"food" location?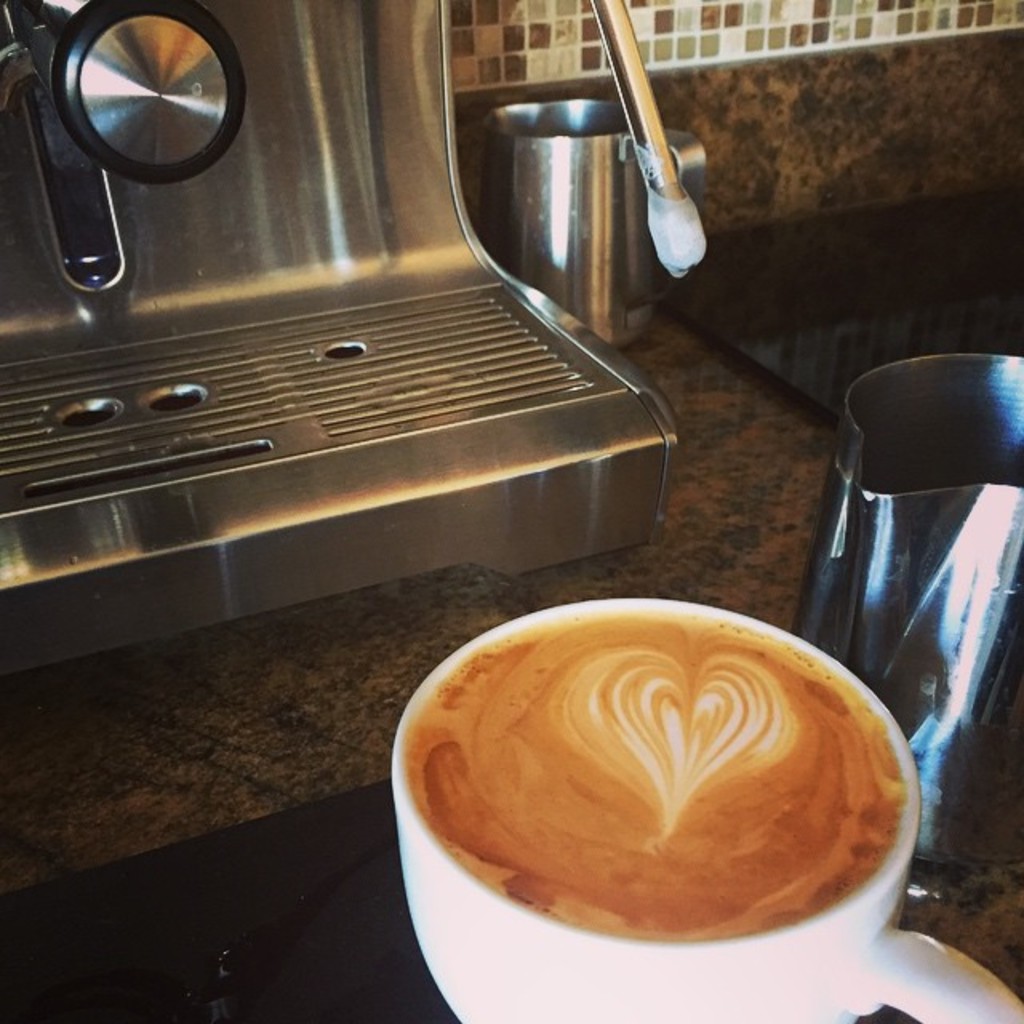
454,603,939,939
